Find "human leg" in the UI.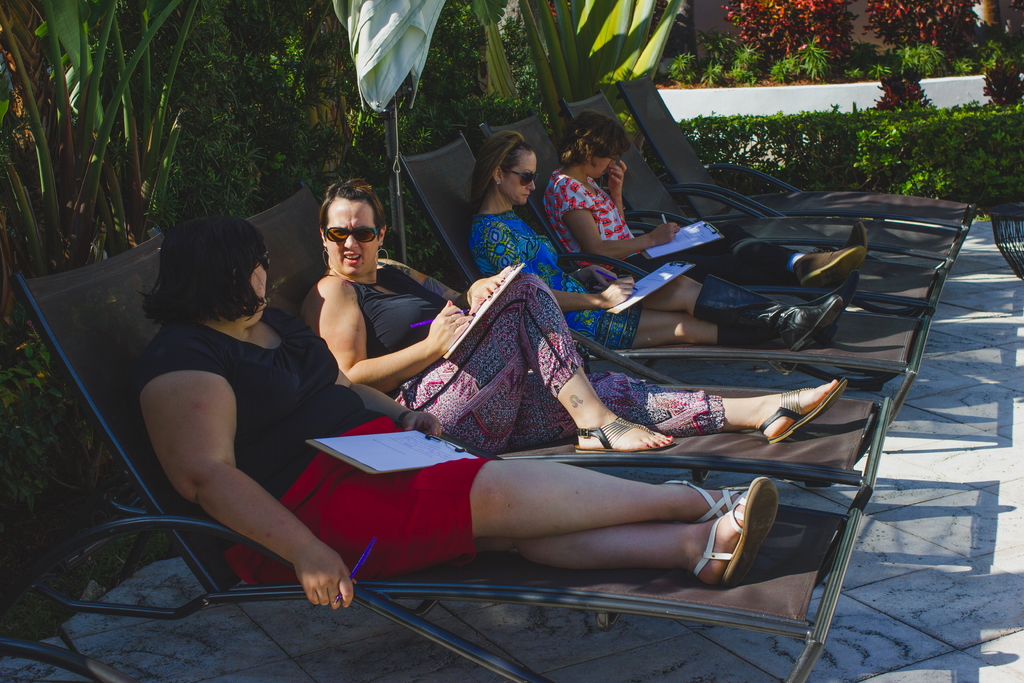
UI element at bbox=(634, 217, 869, 285).
